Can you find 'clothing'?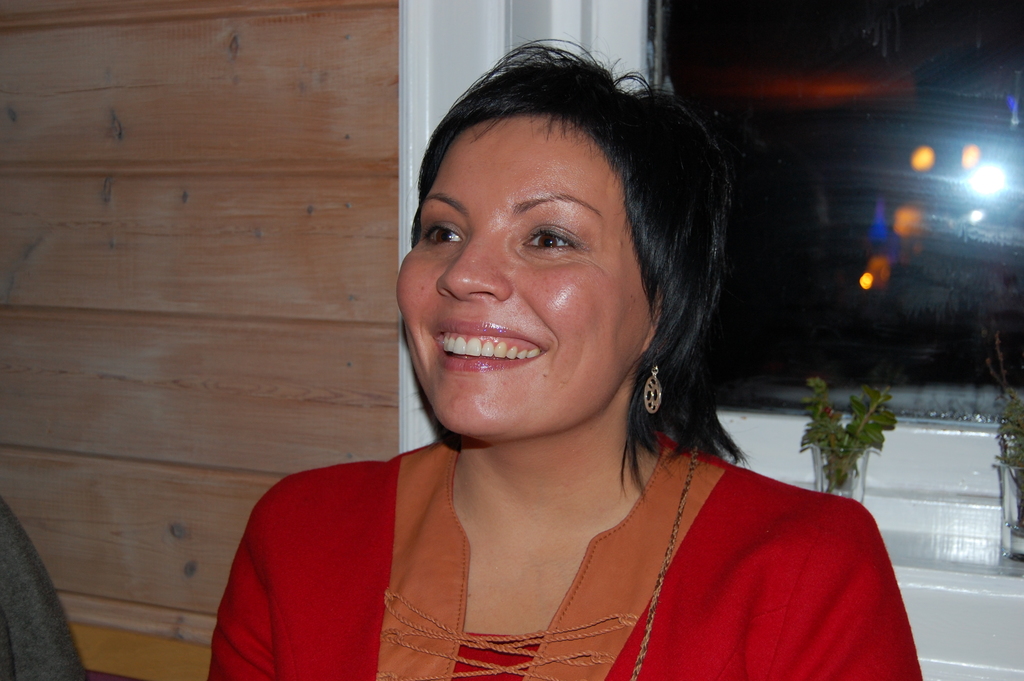
Yes, bounding box: (234,403,920,664).
